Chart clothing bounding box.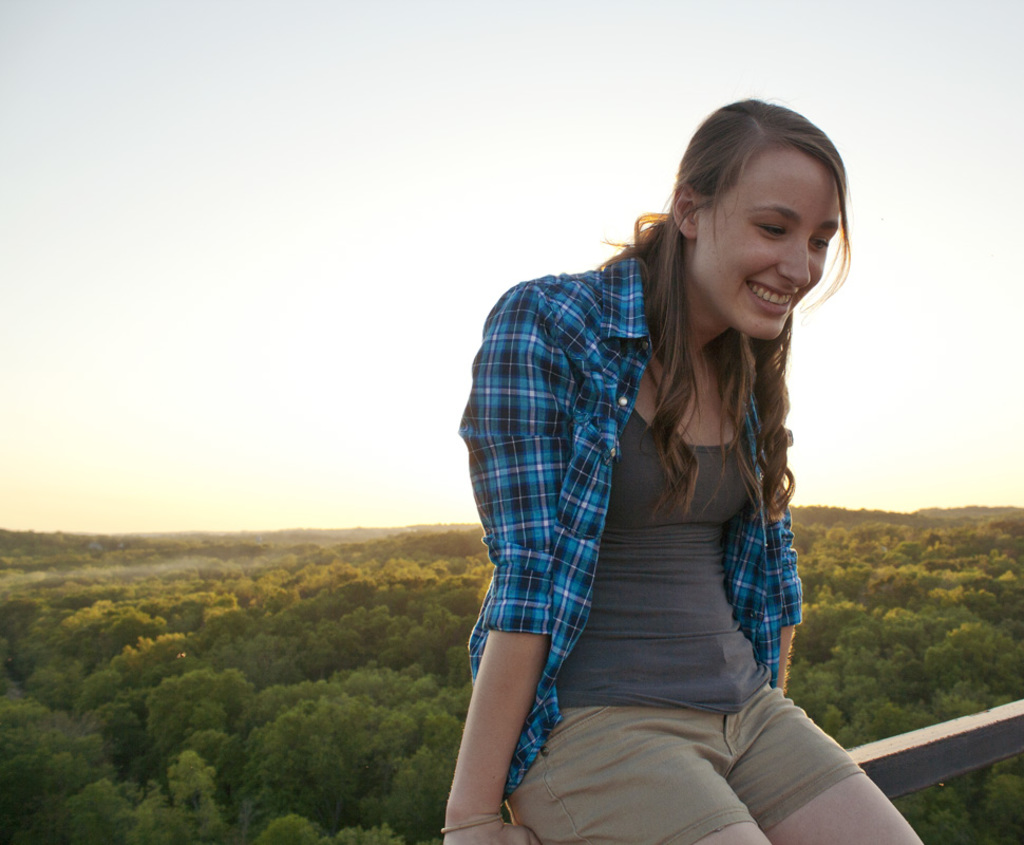
Charted: <region>467, 228, 862, 787</region>.
